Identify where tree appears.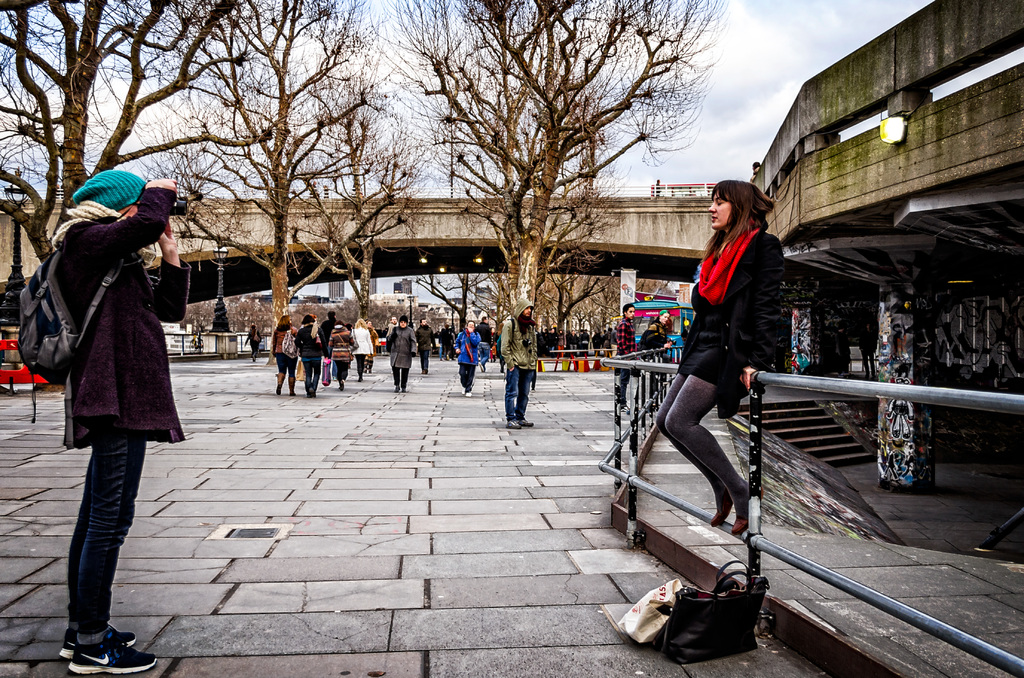
Appears at bbox(367, 18, 727, 334).
